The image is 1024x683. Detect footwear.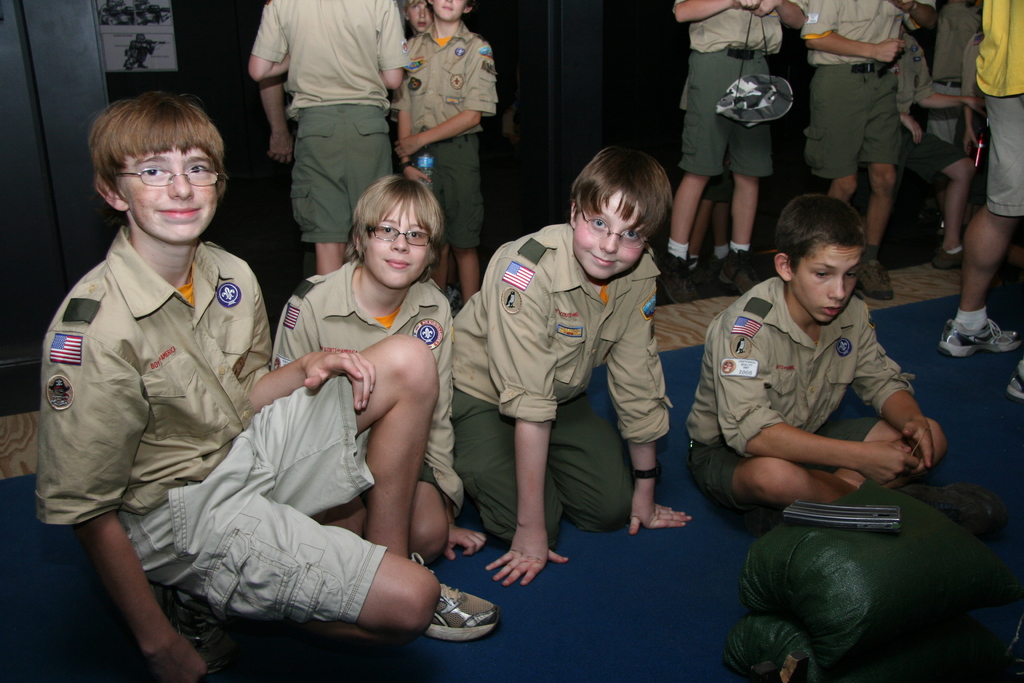
Detection: 933,243,962,274.
